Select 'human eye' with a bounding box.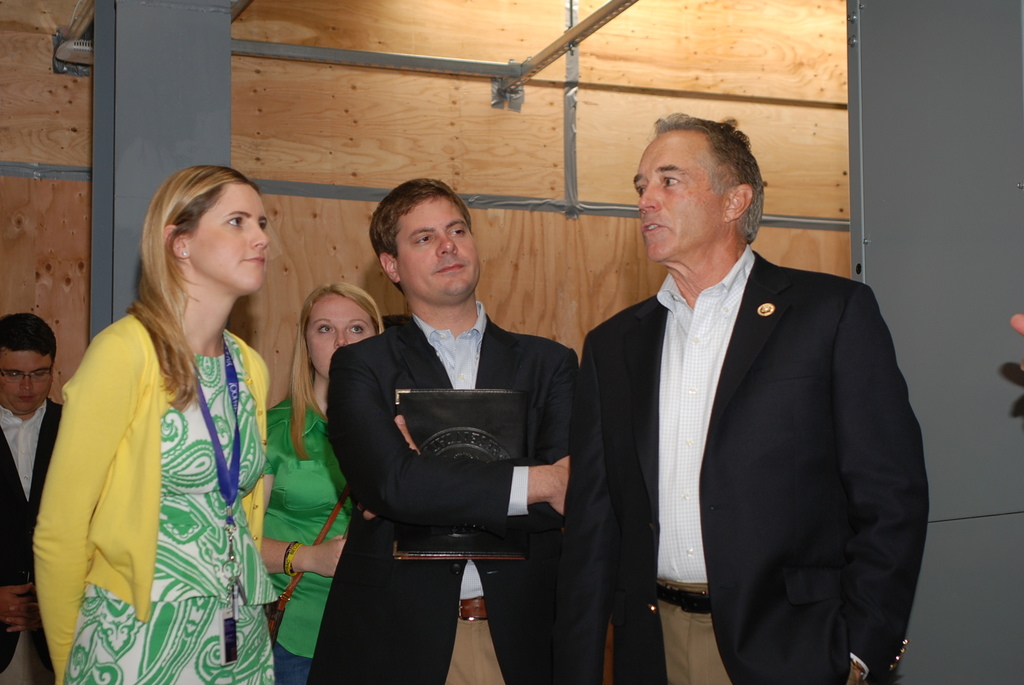
[left=655, top=177, right=689, bottom=195].
